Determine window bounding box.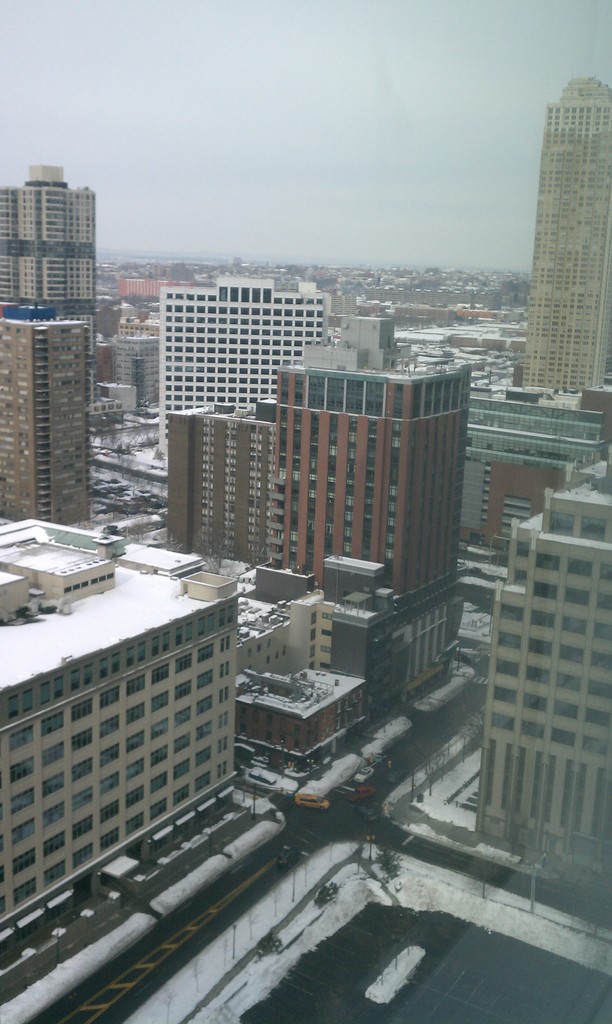
Determined: select_region(99, 800, 120, 822).
